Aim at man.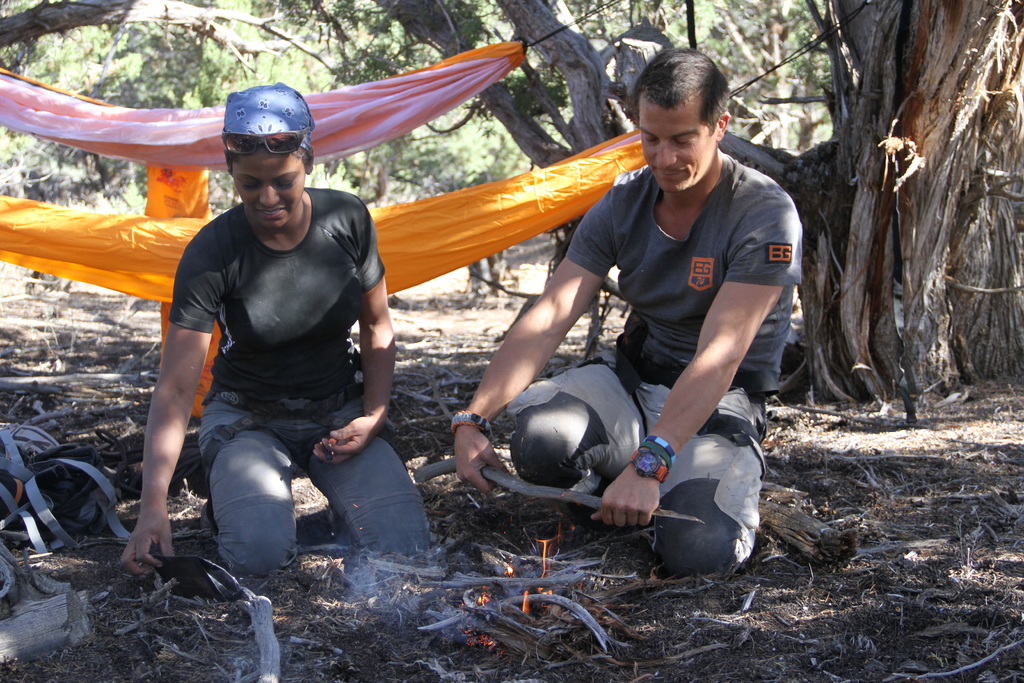
Aimed at [454, 43, 801, 580].
